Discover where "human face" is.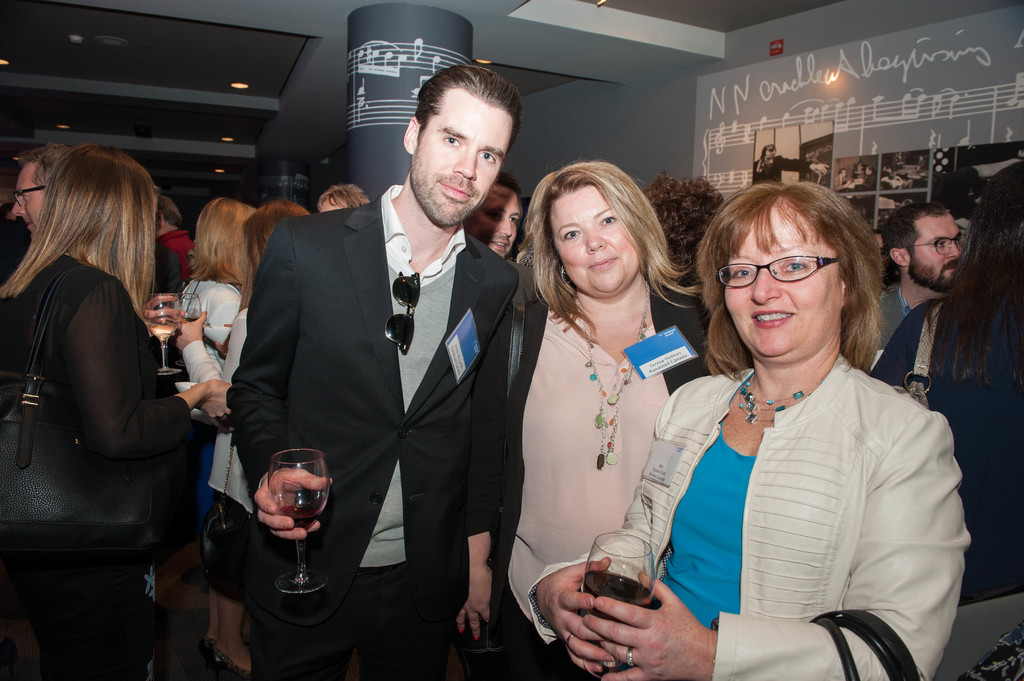
Discovered at l=465, t=182, r=520, b=259.
